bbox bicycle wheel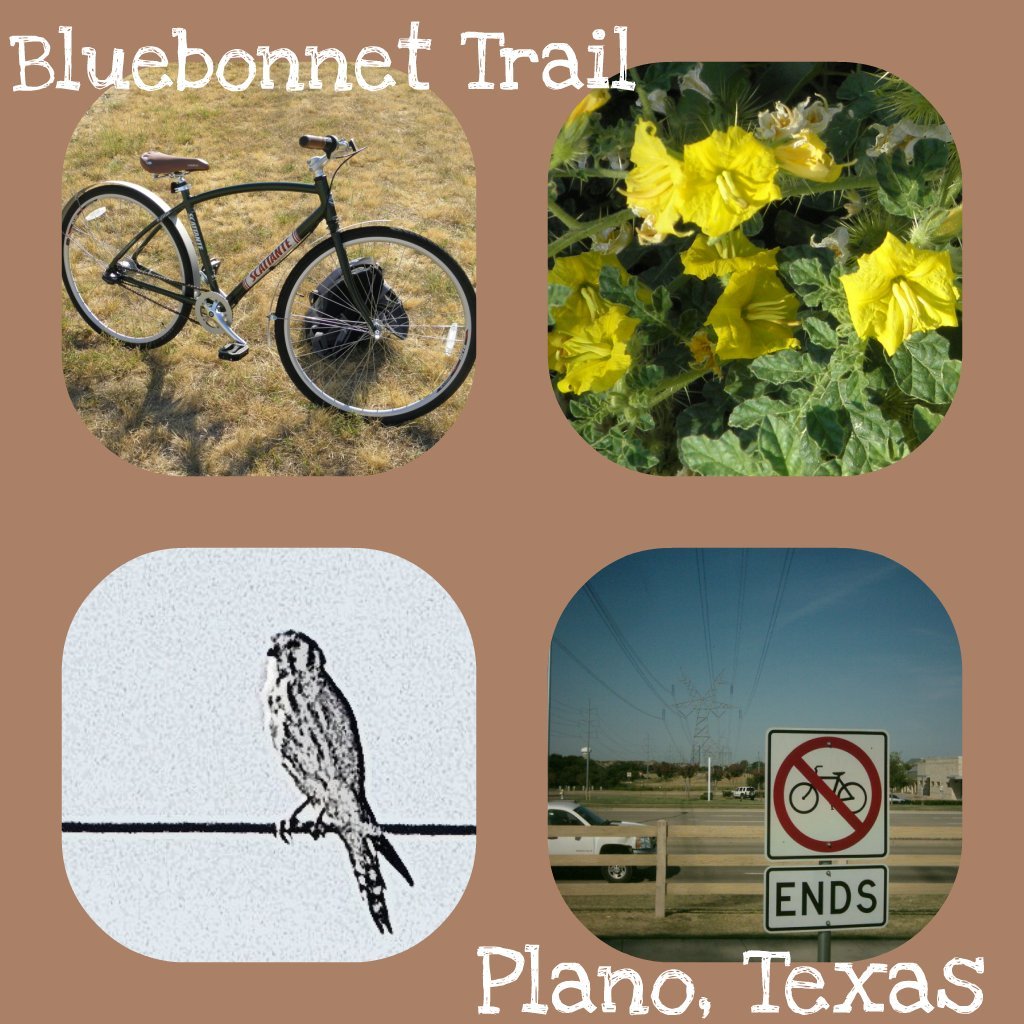
Rect(786, 781, 821, 813)
